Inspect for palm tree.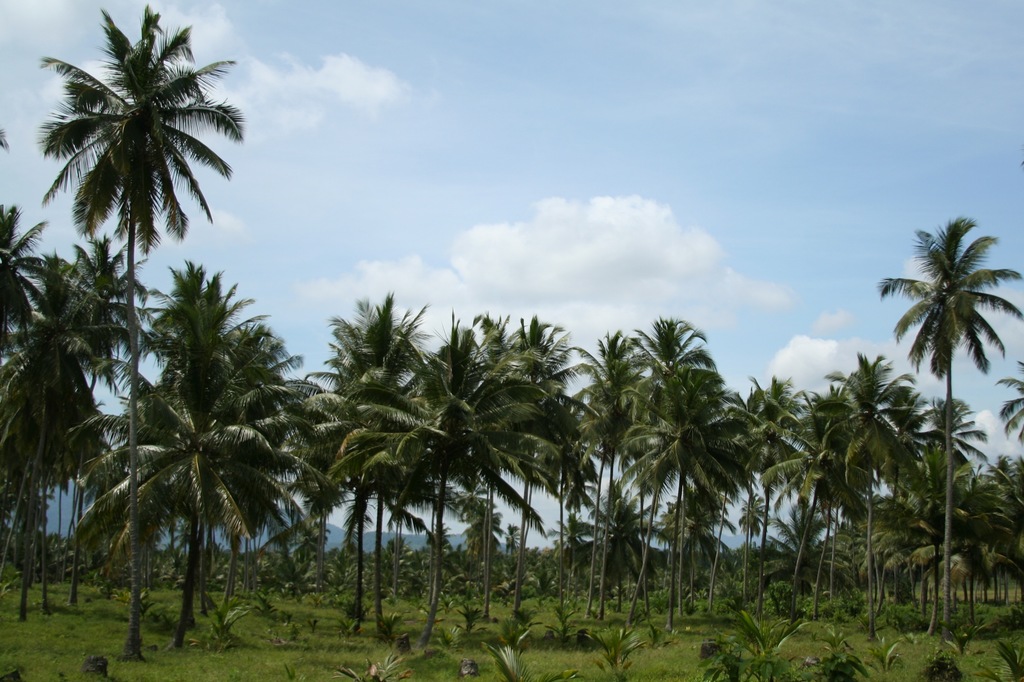
Inspection: x1=127, y1=397, x2=239, y2=607.
